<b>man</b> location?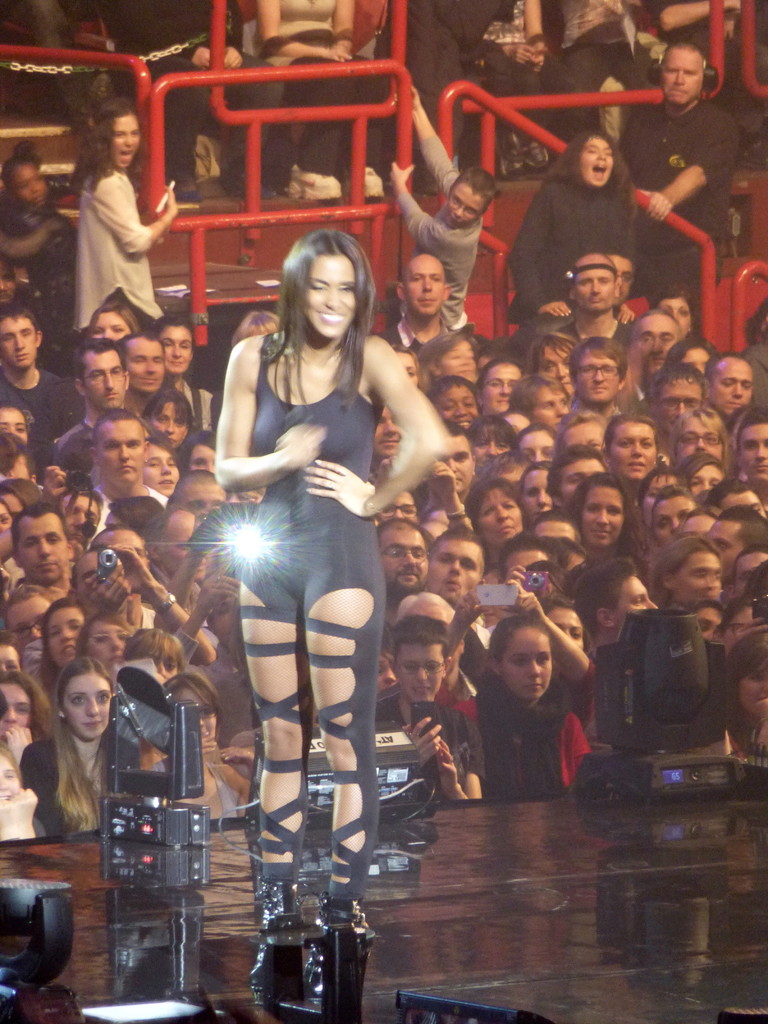
bbox=(375, 522, 431, 646)
